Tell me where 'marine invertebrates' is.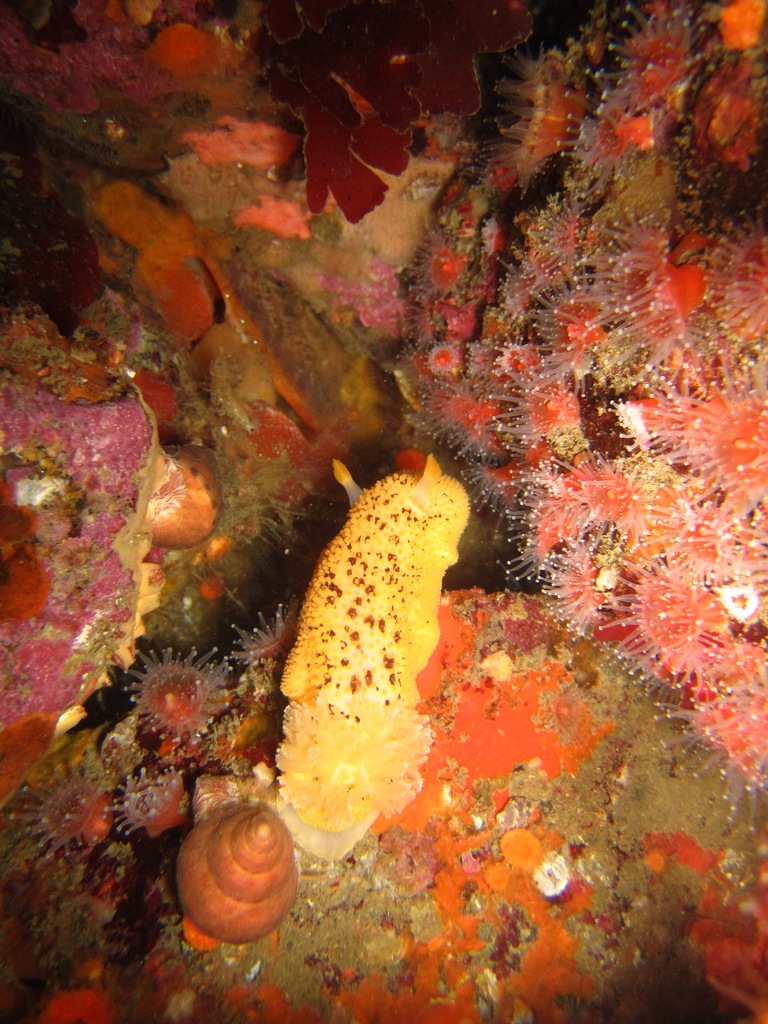
'marine invertebrates' is at {"x1": 532, "y1": 520, "x2": 630, "y2": 652}.
